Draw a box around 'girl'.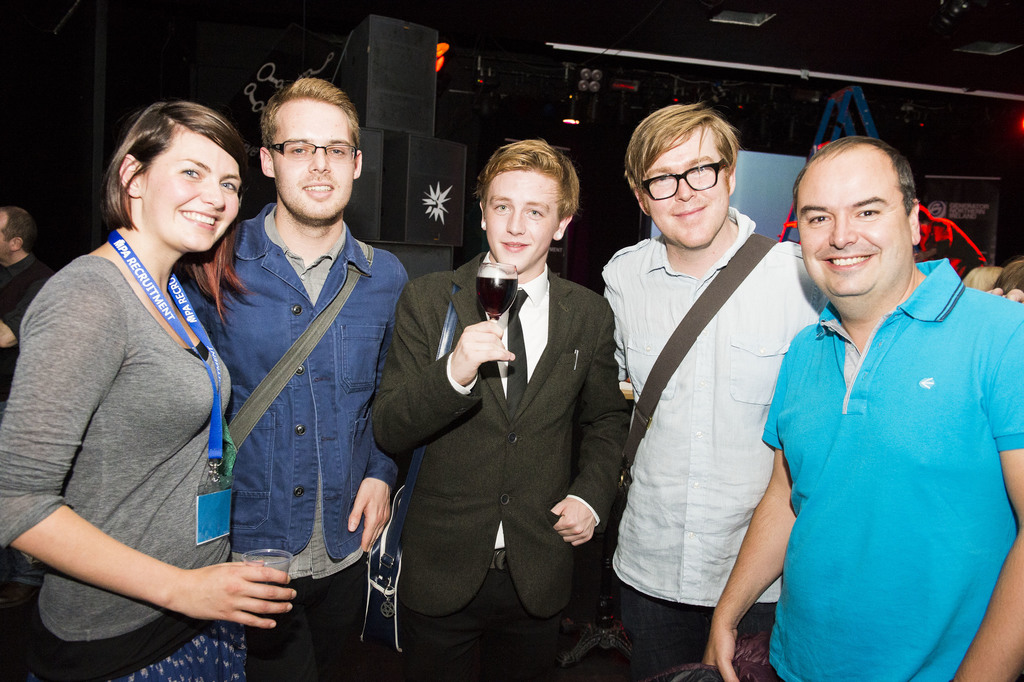
left=0, top=101, right=298, bottom=681.
